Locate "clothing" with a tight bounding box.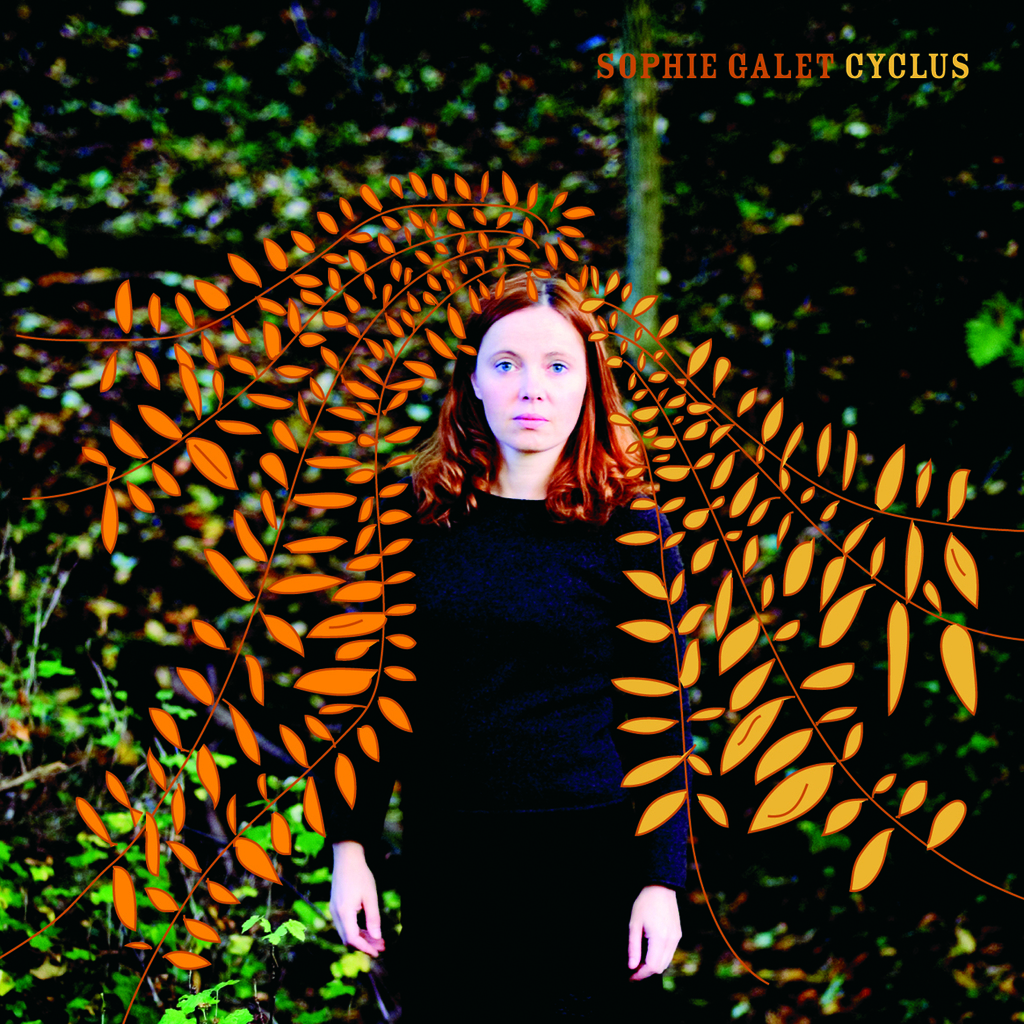
[x1=353, y1=354, x2=705, y2=960].
